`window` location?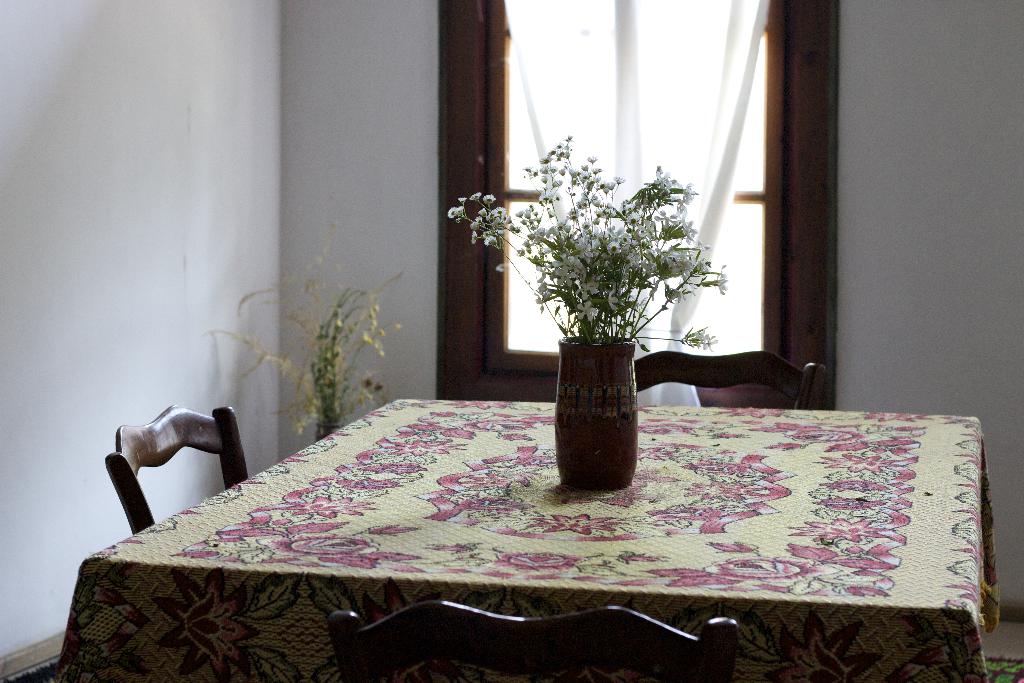
435 0 835 399
